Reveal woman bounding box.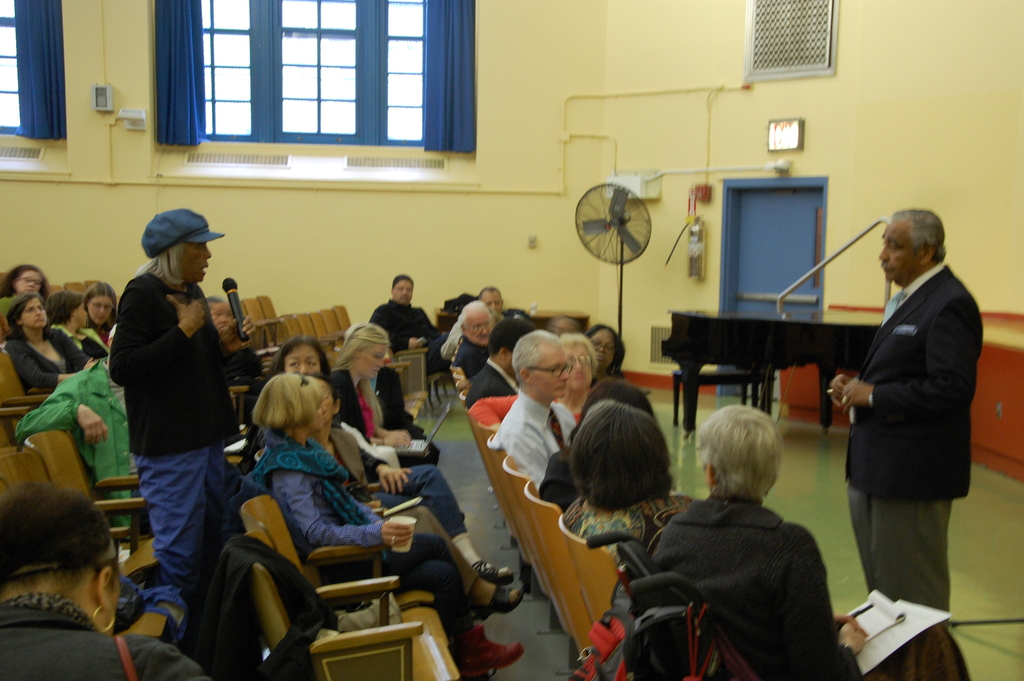
Revealed: Rect(648, 398, 977, 680).
